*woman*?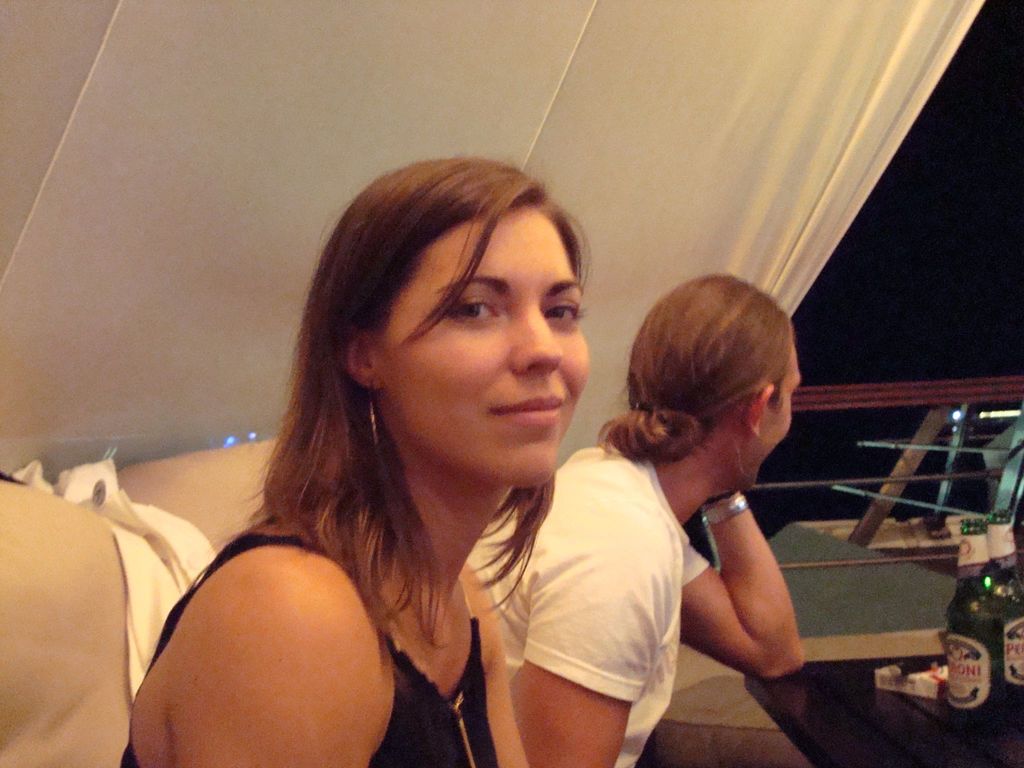
locate(153, 216, 629, 767)
